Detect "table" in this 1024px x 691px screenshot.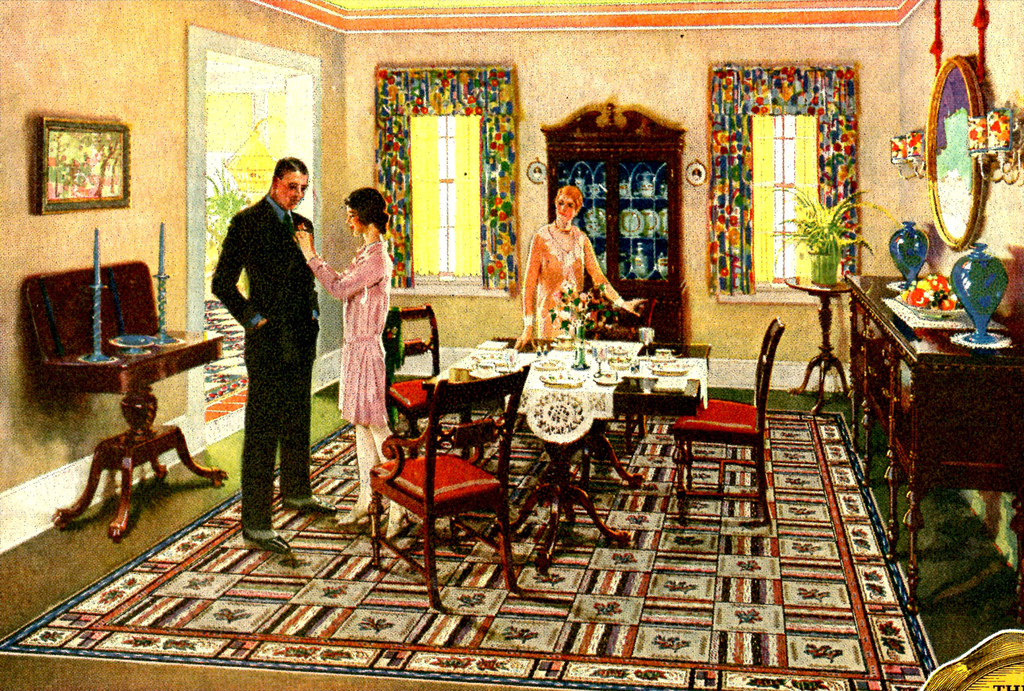
Detection: [left=29, top=317, right=222, bottom=546].
